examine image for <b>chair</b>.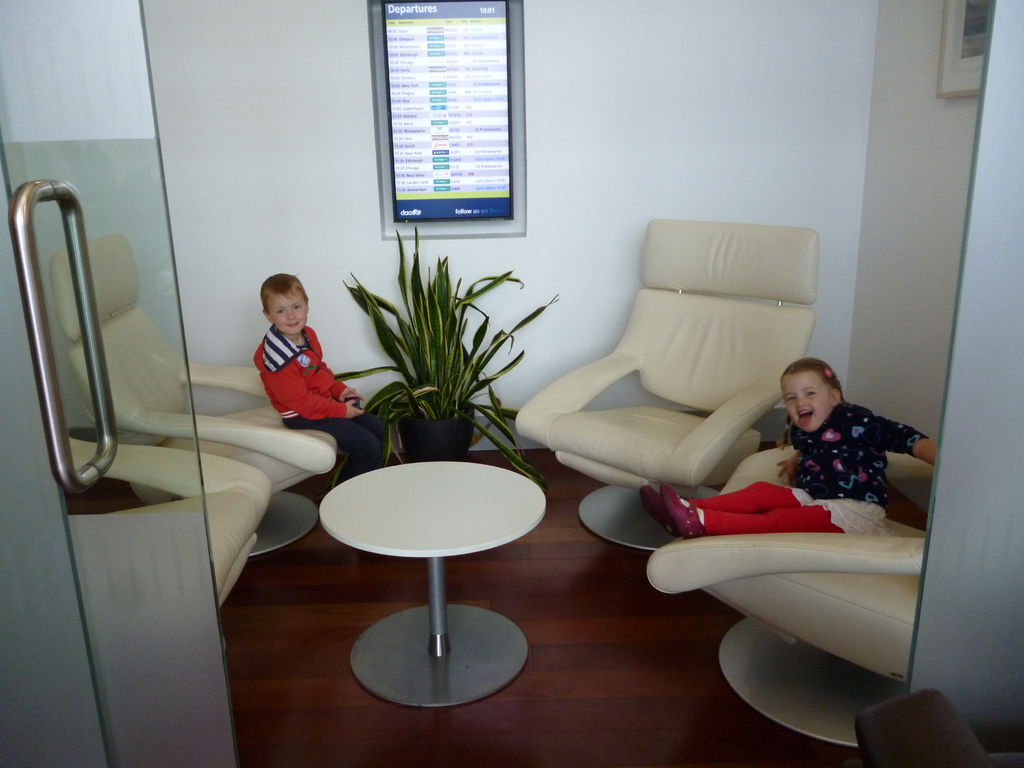
Examination result: bbox=[49, 232, 344, 557].
